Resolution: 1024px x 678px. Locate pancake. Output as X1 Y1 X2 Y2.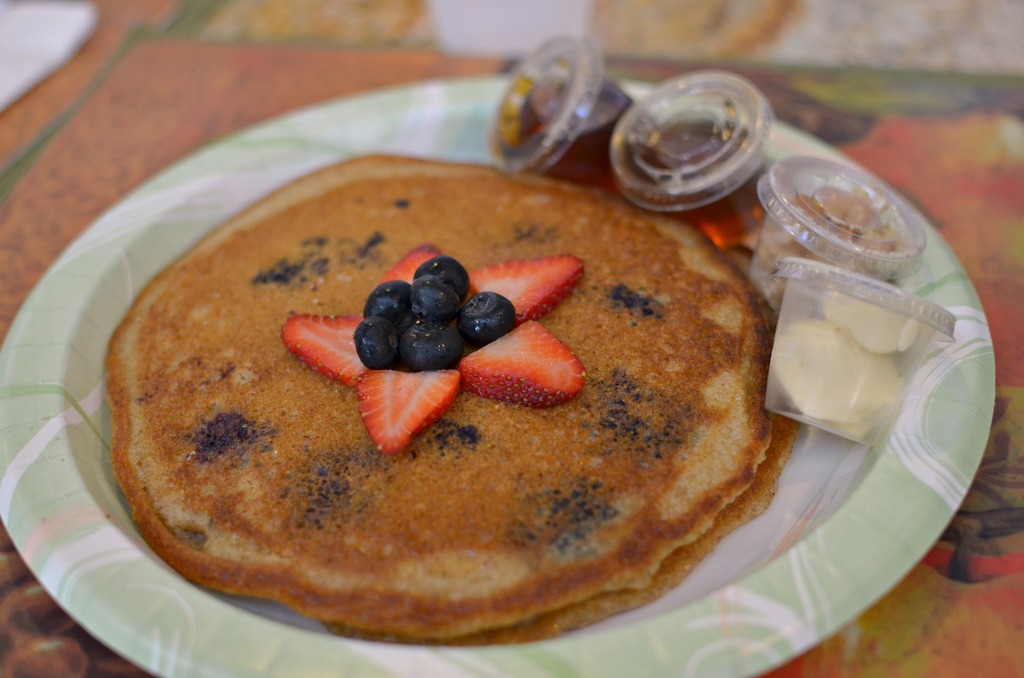
109 152 763 638.
